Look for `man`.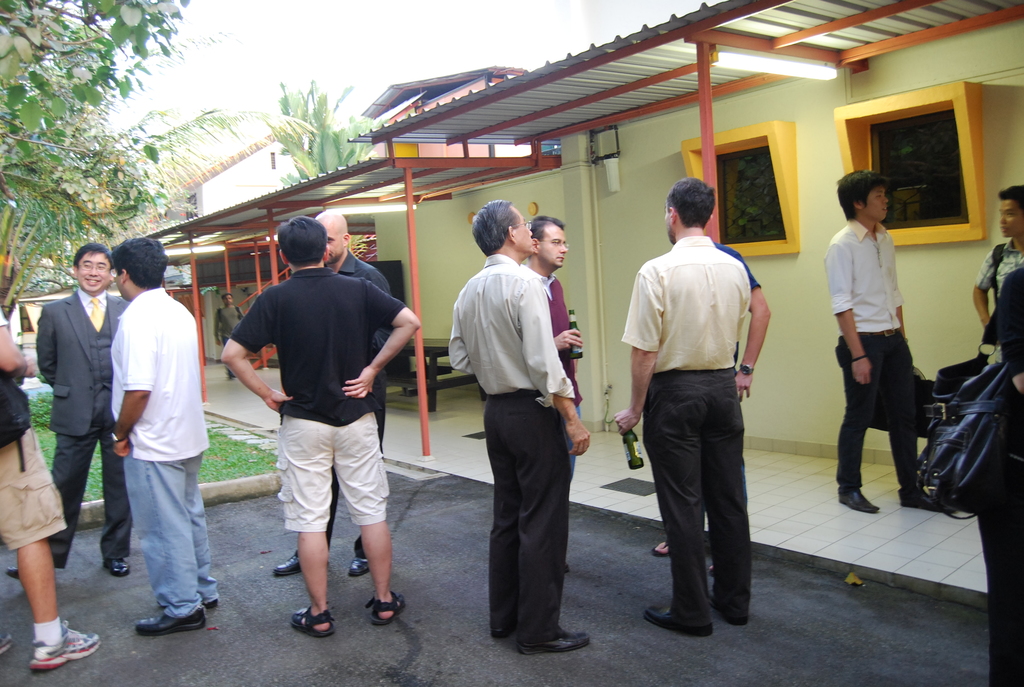
Found: detection(976, 186, 1023, 329).
